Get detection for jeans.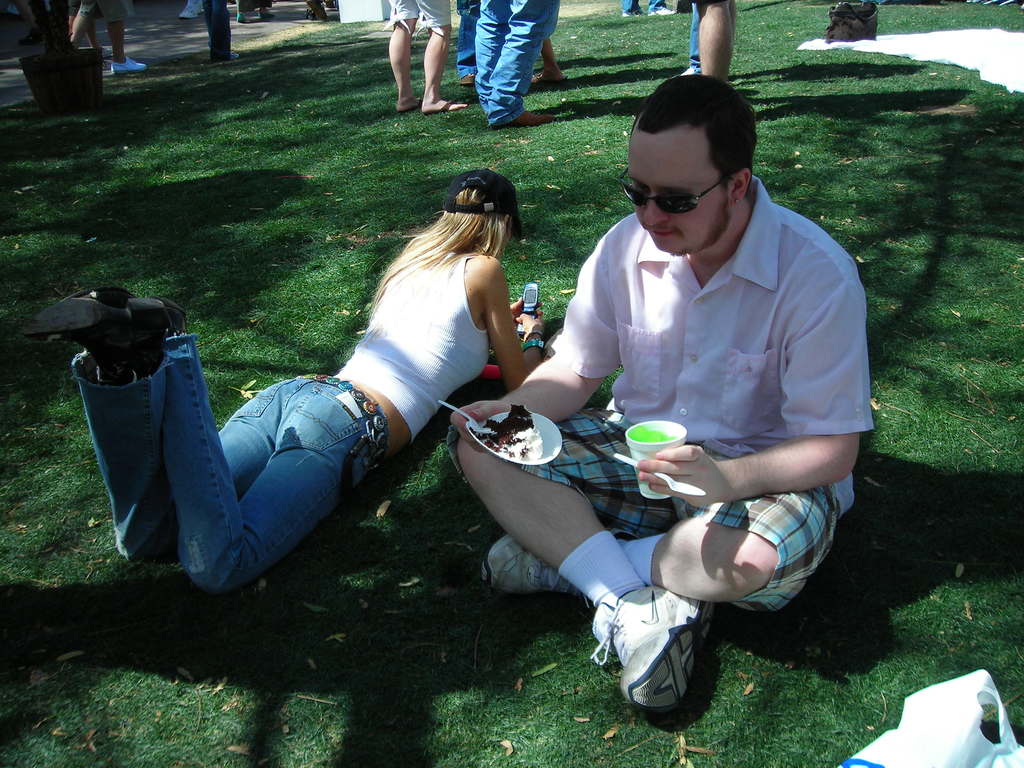
Detection: 605,2,671,19.
